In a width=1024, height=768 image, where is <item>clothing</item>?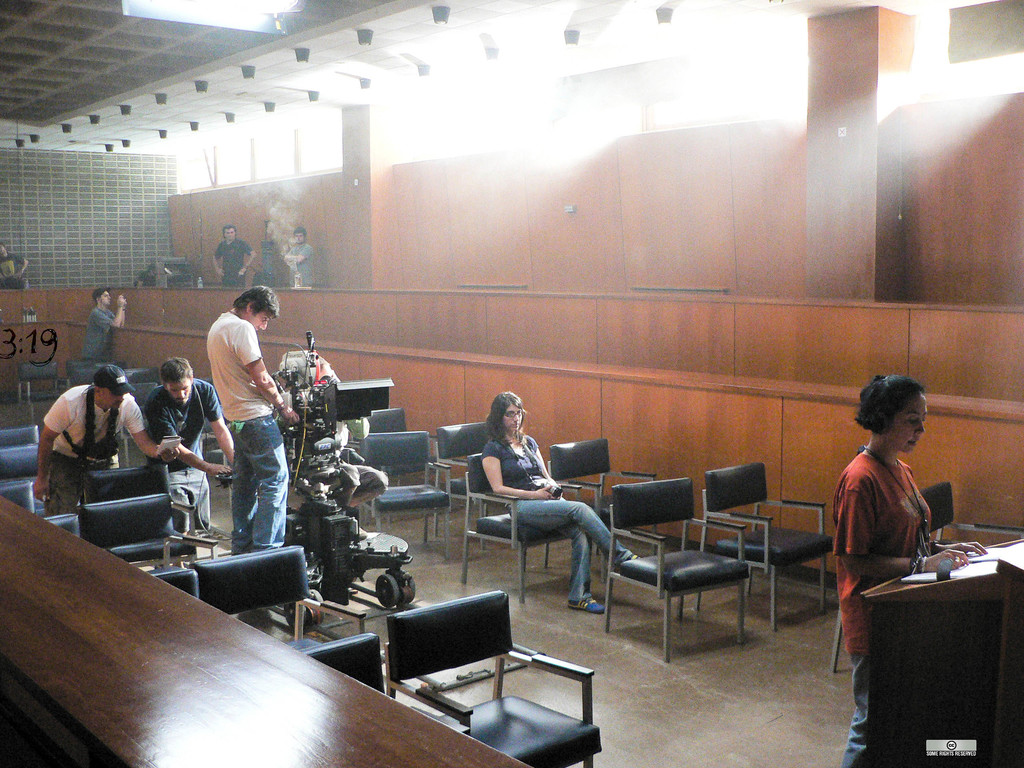
detection(143, 379, 223, 527).
